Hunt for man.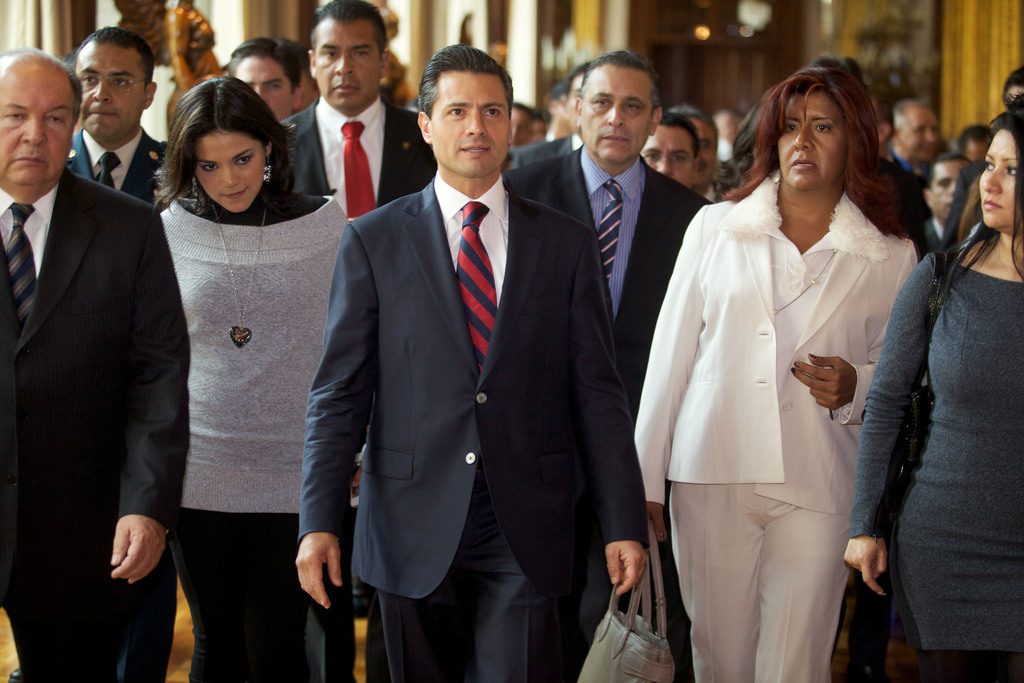
Hunted down at x1=945, y1=68, x2=1023, y2=236.
